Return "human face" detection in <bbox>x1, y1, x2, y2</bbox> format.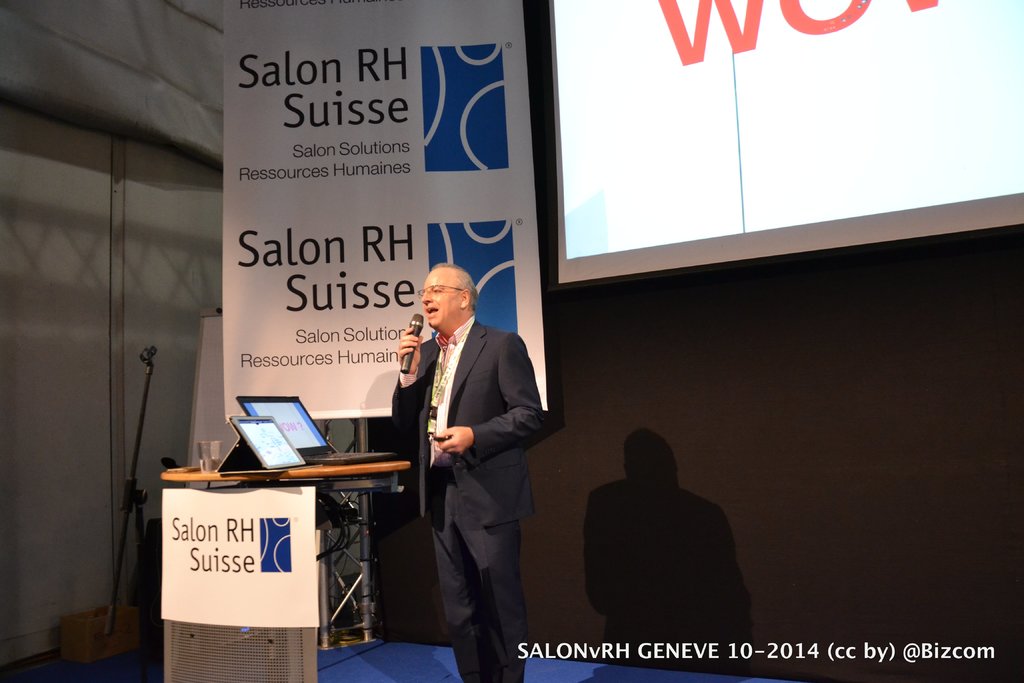
<bbox>420, 264, 460, 325</bbox>.
